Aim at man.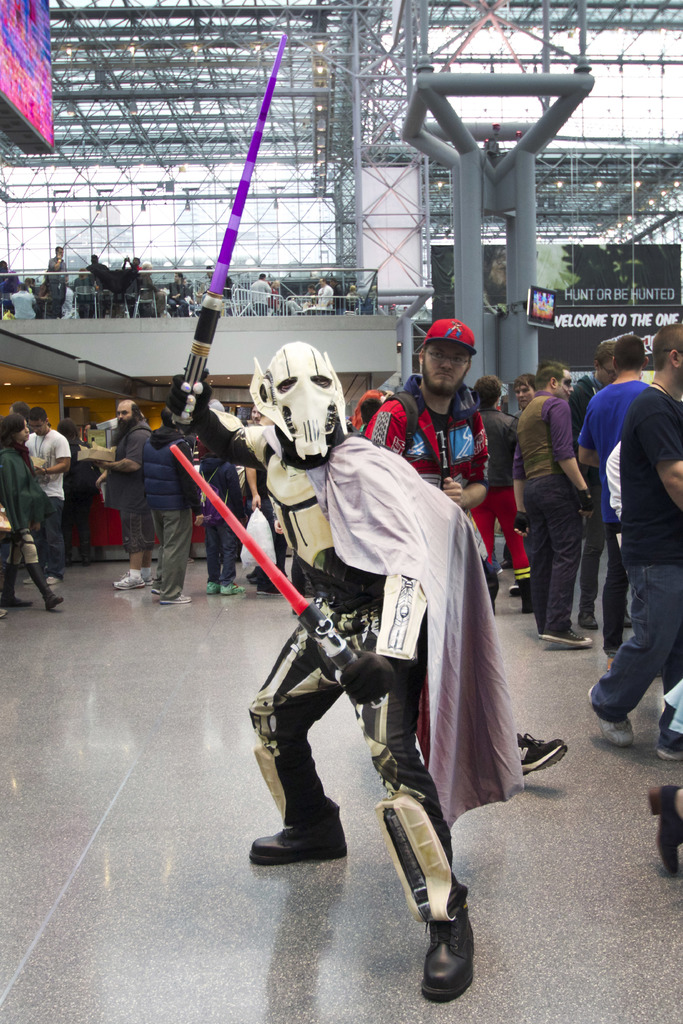
Aimed at [517,360,592,648].
